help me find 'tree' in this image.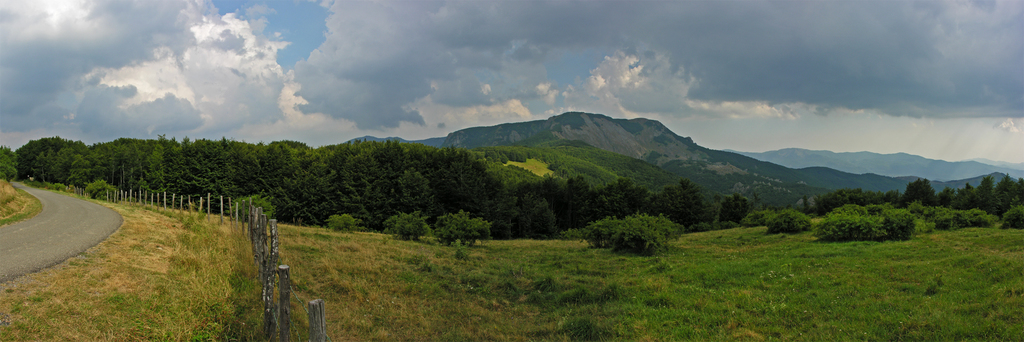
Found it: box=[383, 210, 426, 243].
